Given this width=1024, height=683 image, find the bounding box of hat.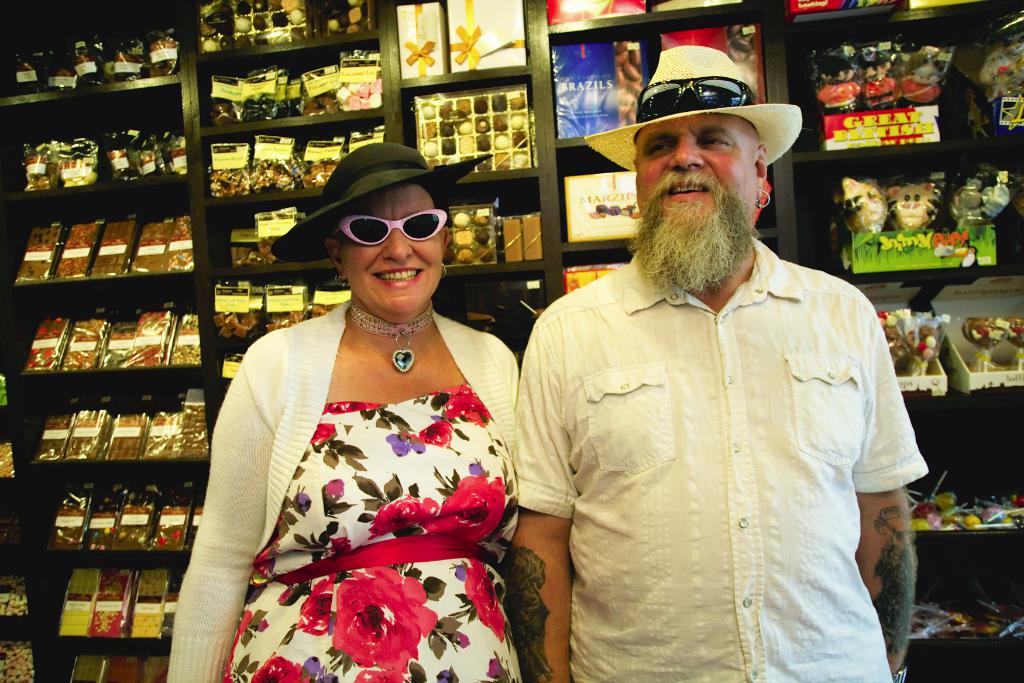
x1=275, y1=143, x2=490, y2=260.
